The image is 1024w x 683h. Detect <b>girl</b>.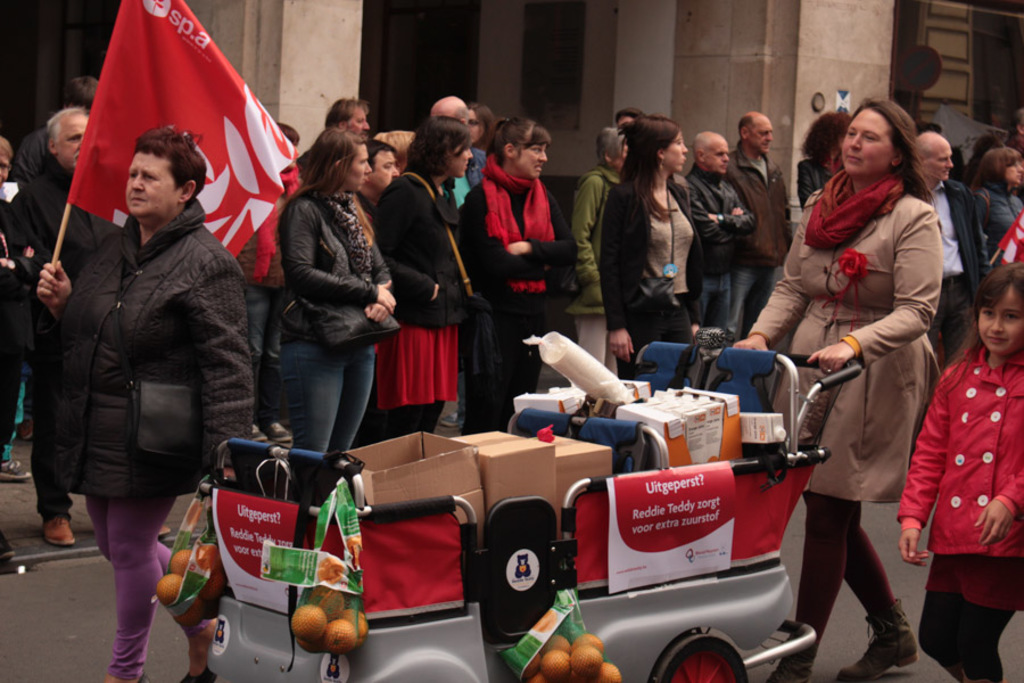
Detection: (x1=370, y1=114, x2=494, y2=439).
